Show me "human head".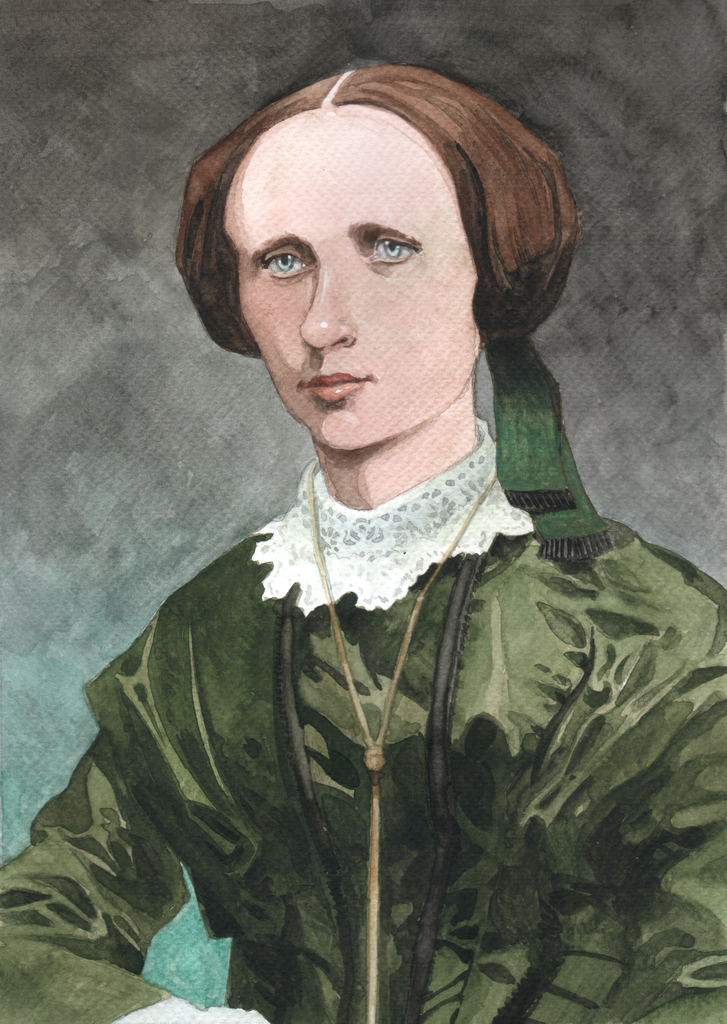
"human head" is here: bbox(211, 68, 511, 410).
